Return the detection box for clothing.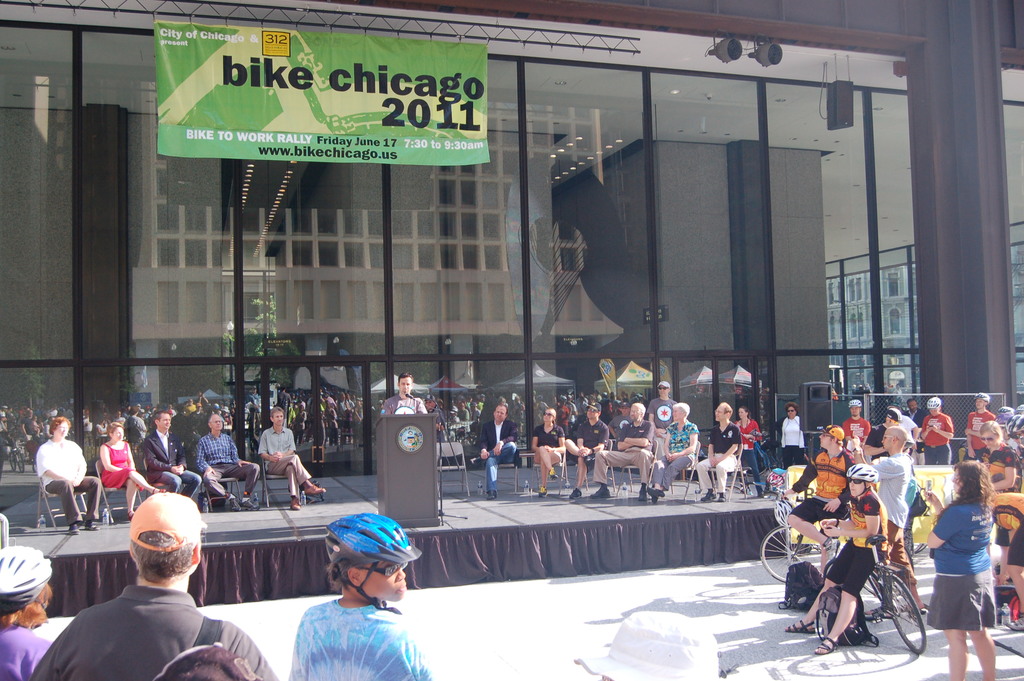
l=99, t=436, r=140, b=491.
